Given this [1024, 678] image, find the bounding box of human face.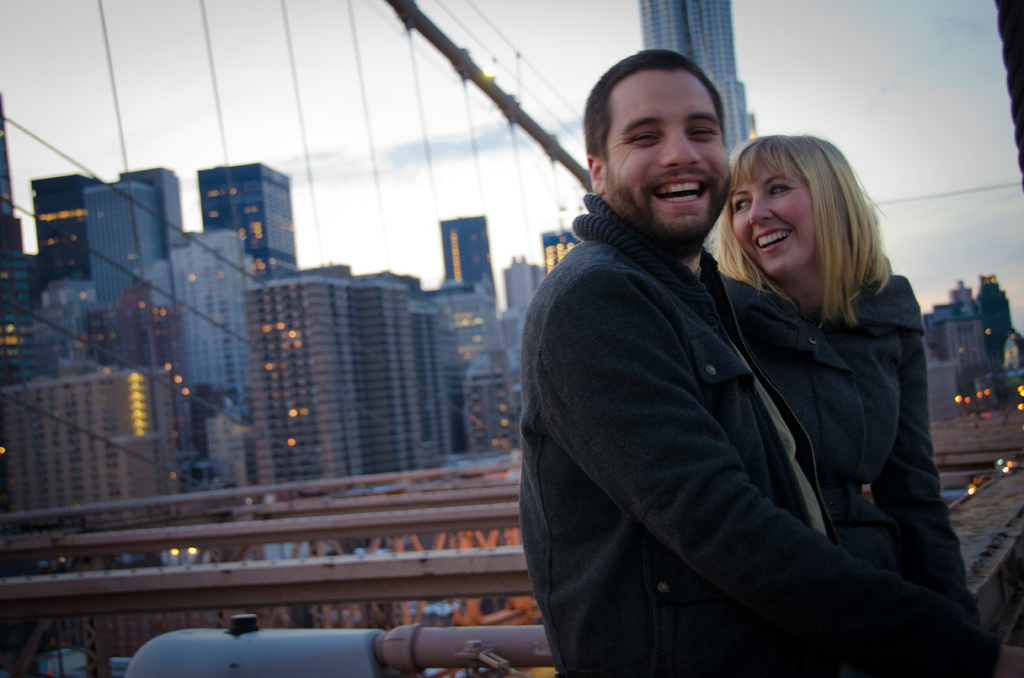
(604, 69, 730, 251).
